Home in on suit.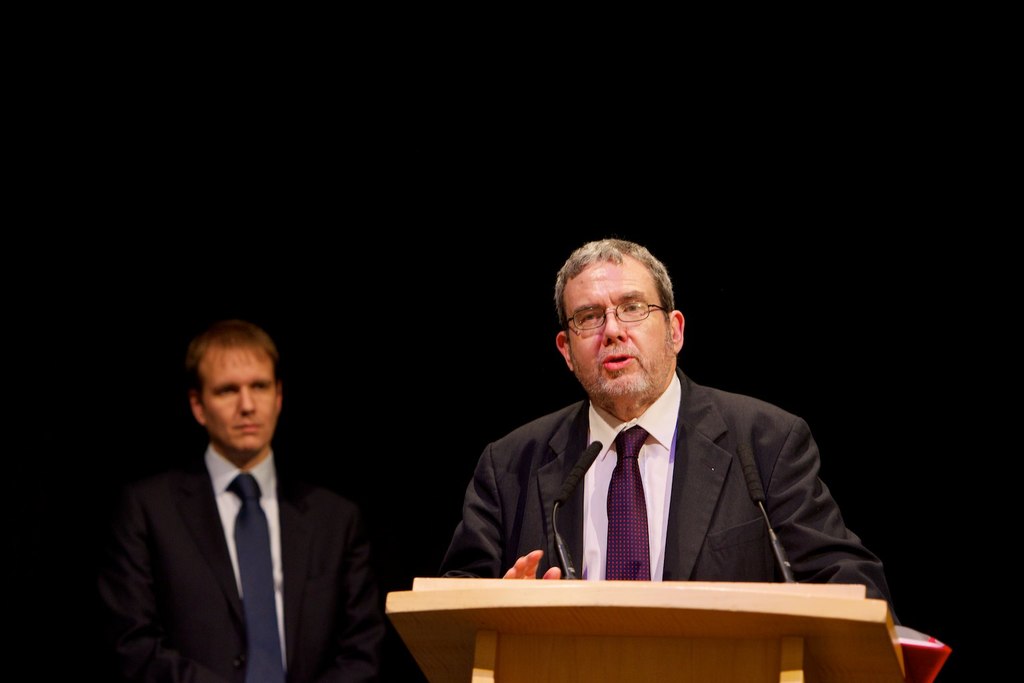
Homed in at select_region(437, 370, 903, 627).
